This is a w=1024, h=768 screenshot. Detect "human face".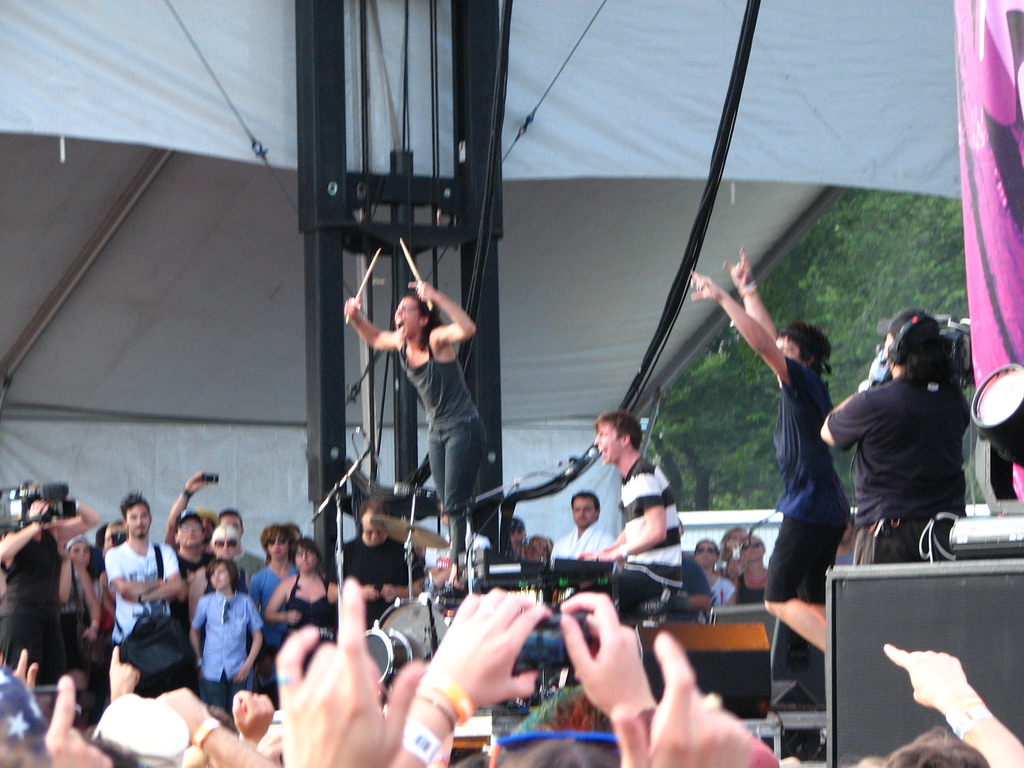
(392,302,416,338).
